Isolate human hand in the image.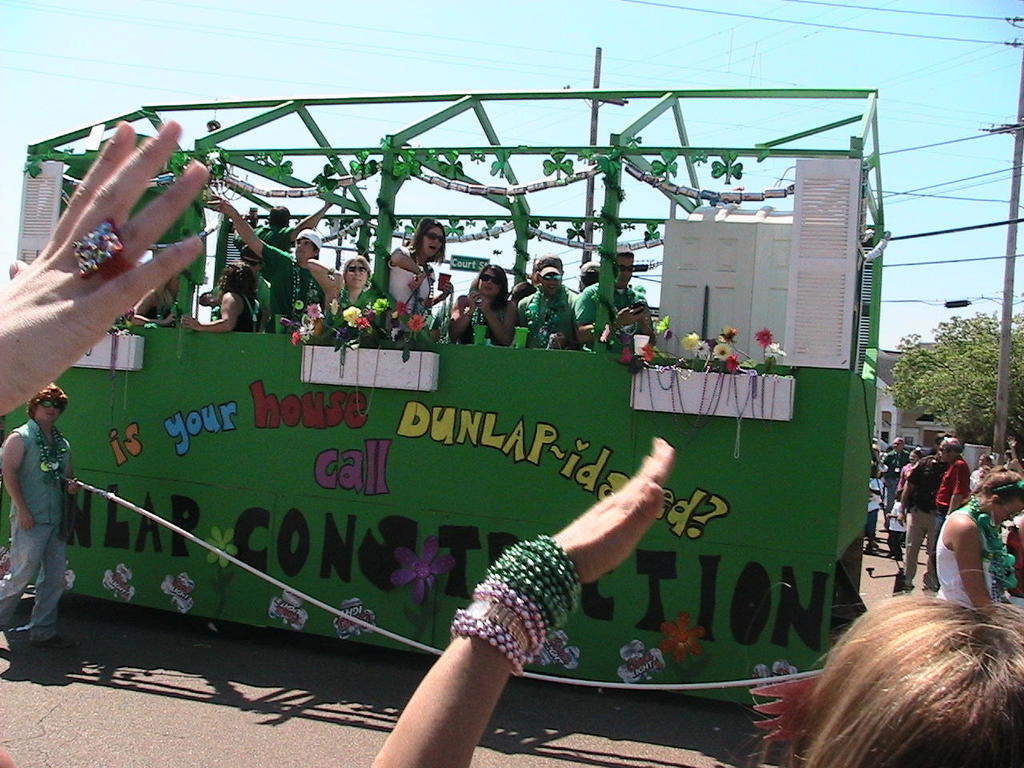
Isolated region: 325:198:334:210.
